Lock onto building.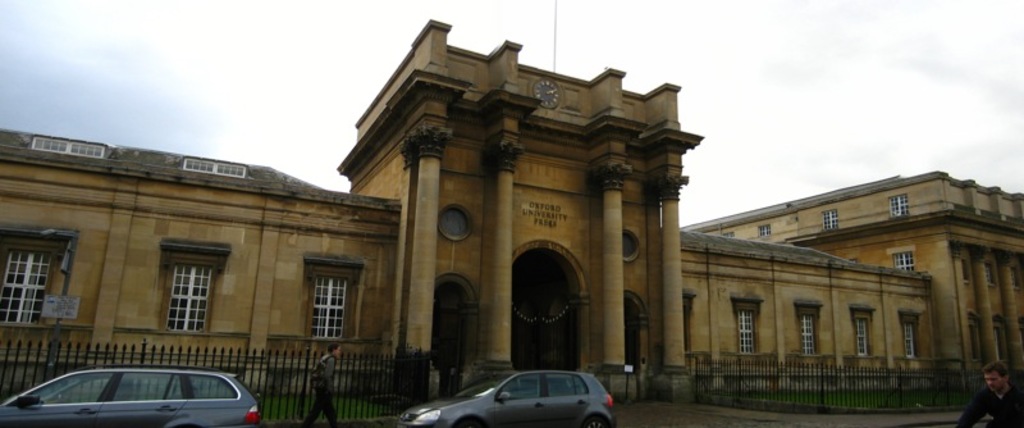
Locked: bbox(0, 19, 1023, 410).
